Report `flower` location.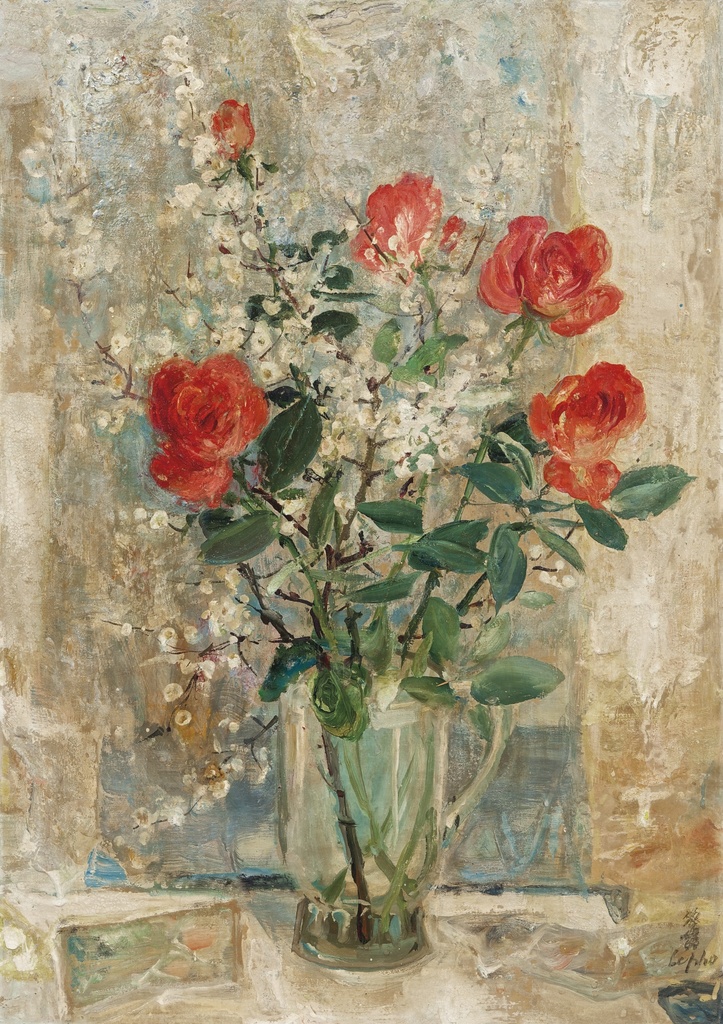
Report: 527, 359, 644, 457.
